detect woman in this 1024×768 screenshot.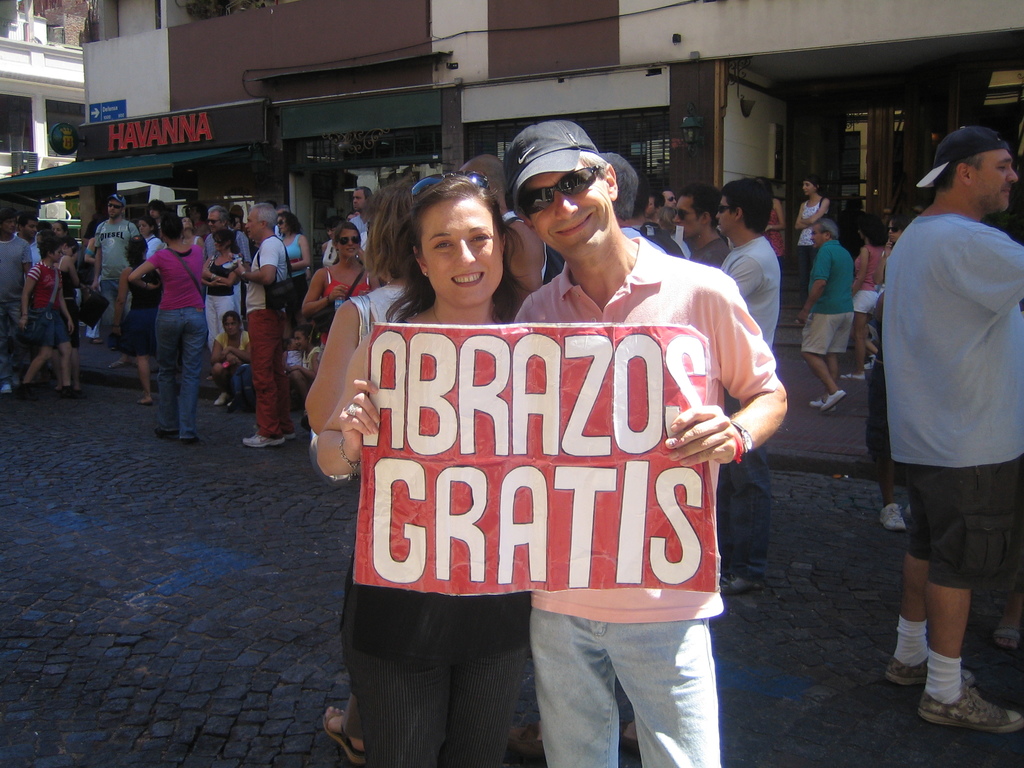
Detection: bbox=(141, 216, 159, 254).
